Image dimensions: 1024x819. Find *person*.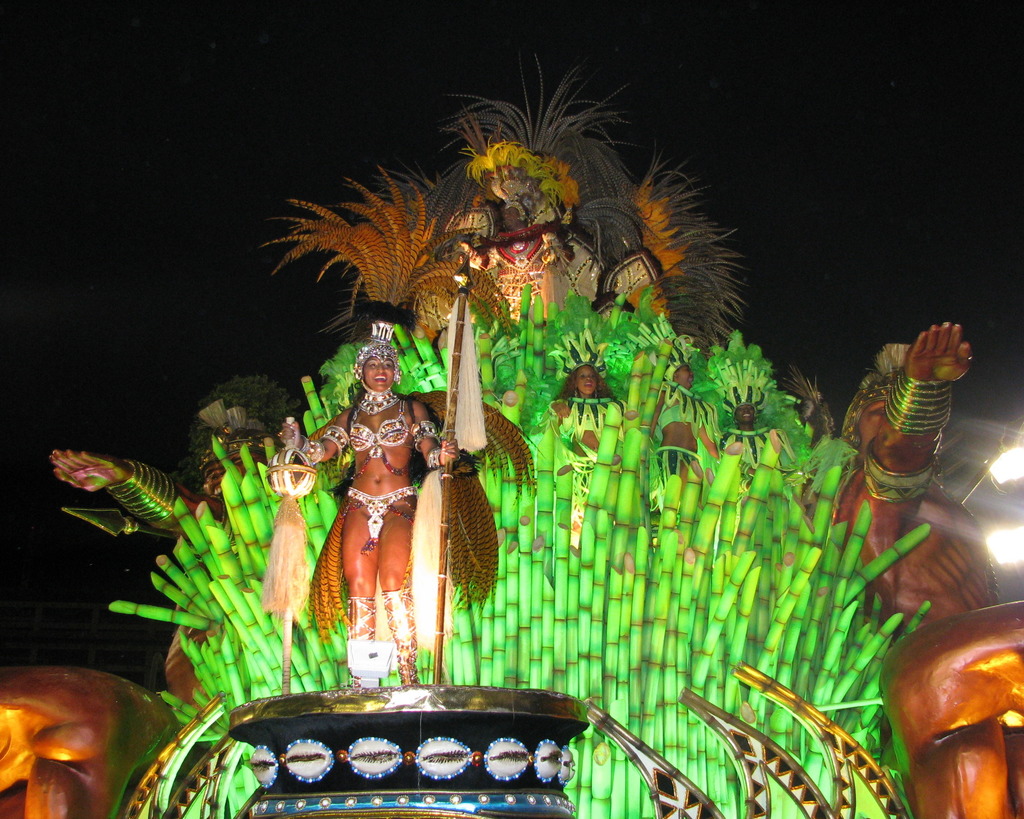
[left=298, top=298, right=460, bottom=719].
